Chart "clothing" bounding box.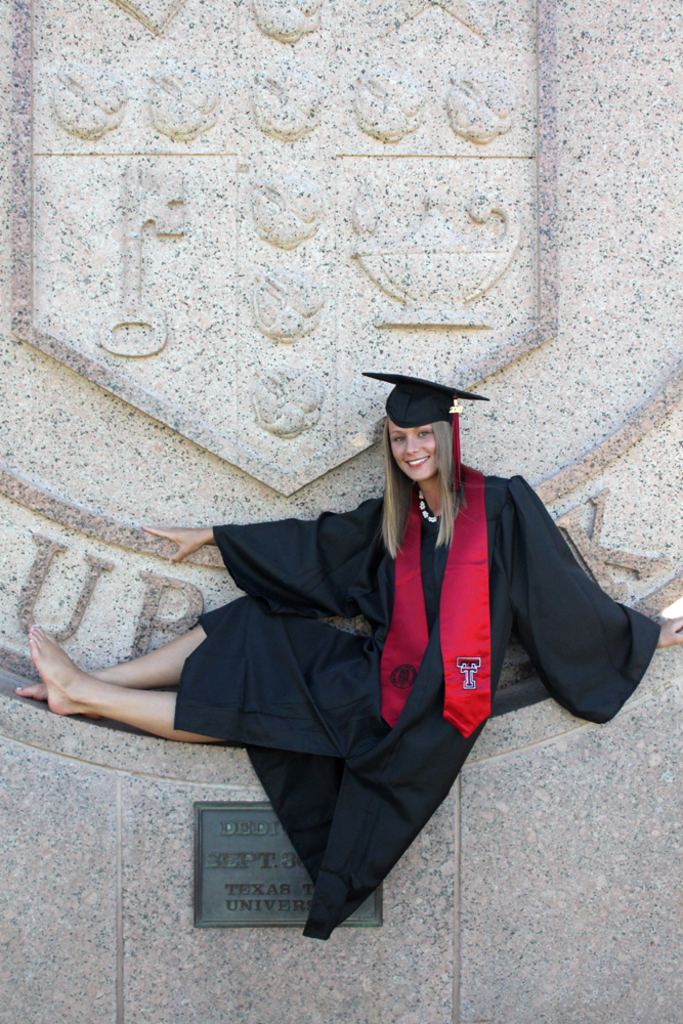
Charted: pyautogui.locateOnScreen(91, 444, 632, 895).
